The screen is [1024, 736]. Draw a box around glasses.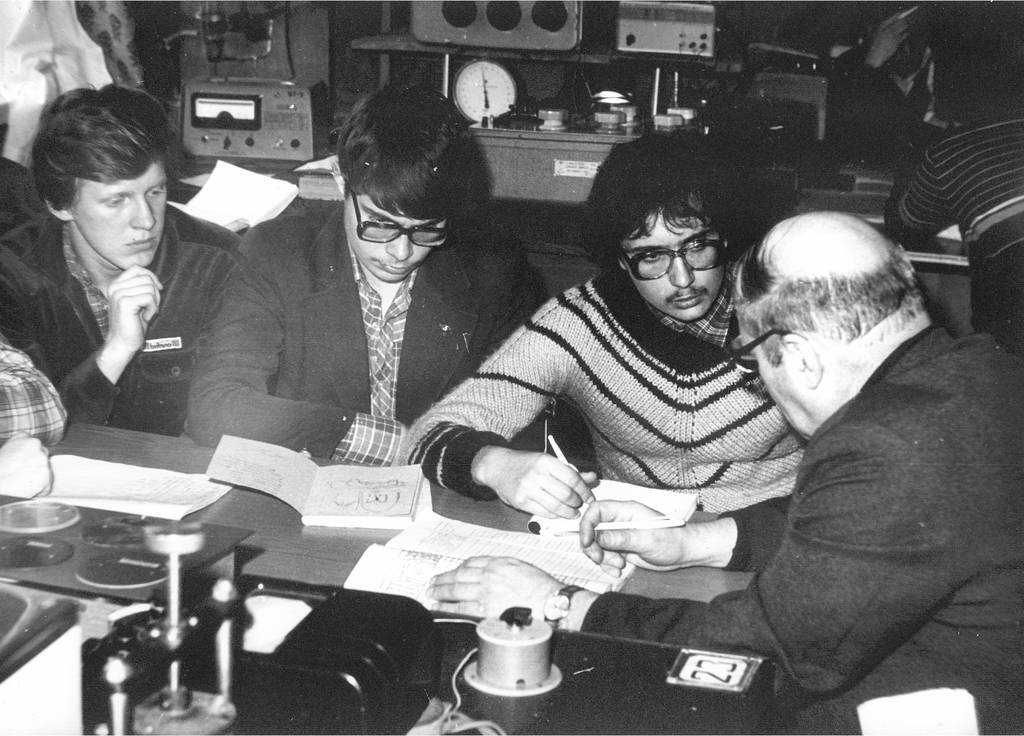
(616, 222, 745, 282).
